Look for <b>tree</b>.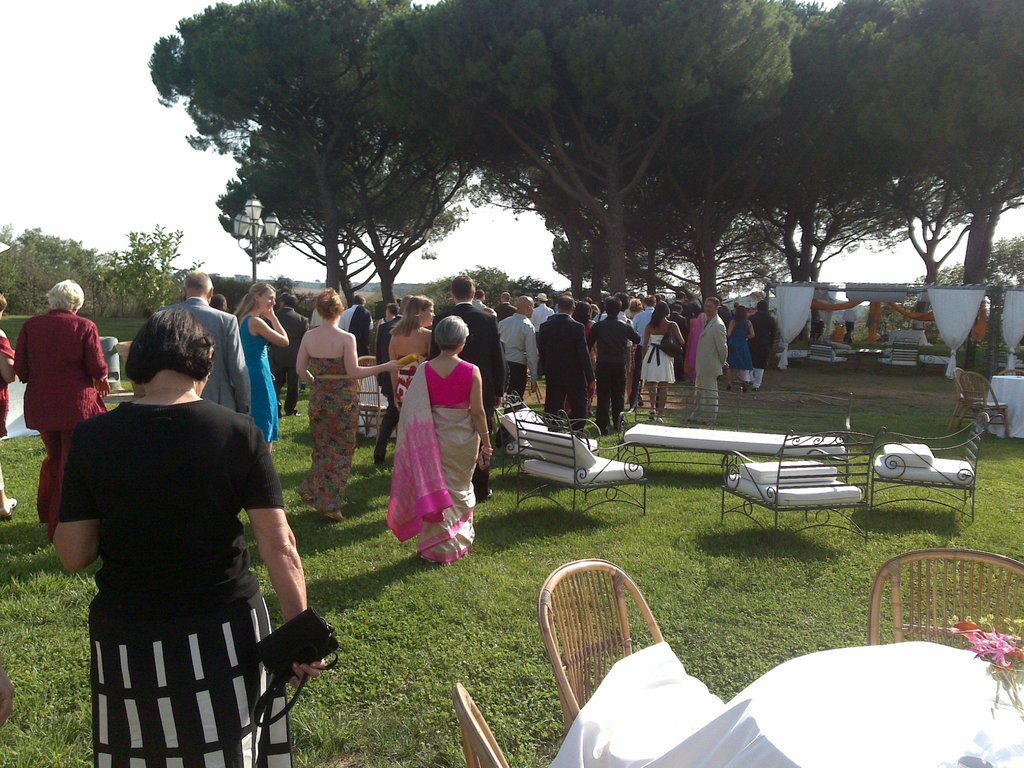
Found: (x1=421, y1=262, x2=546, y2=315).
